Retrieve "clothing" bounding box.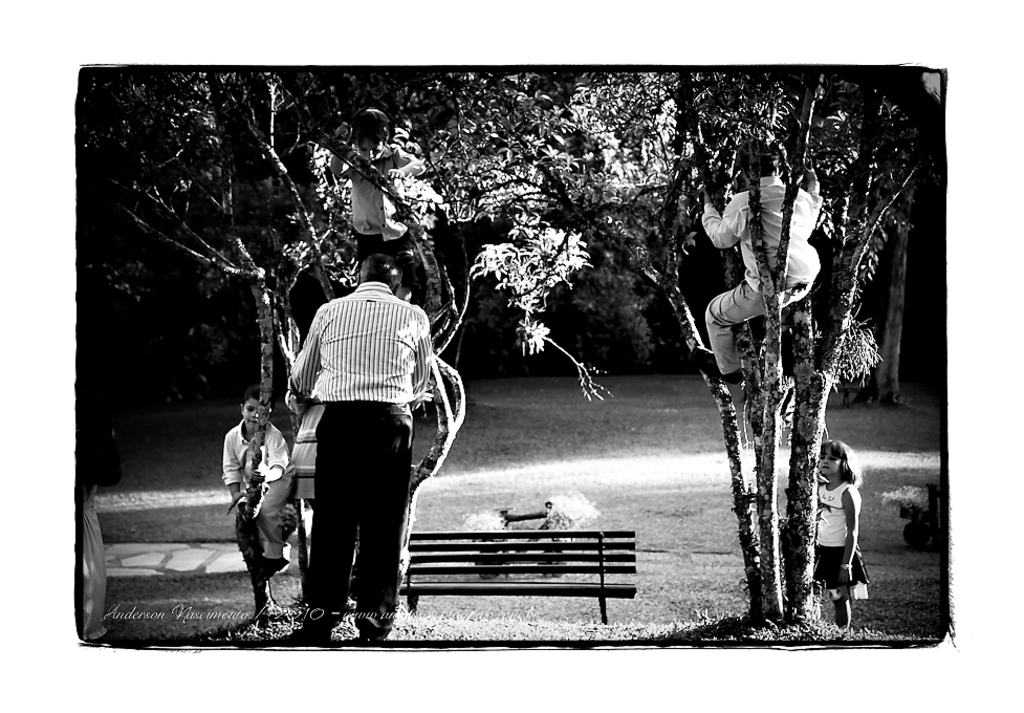
Bounding box: x1=695, y1=174, x2=829, y2=375.
